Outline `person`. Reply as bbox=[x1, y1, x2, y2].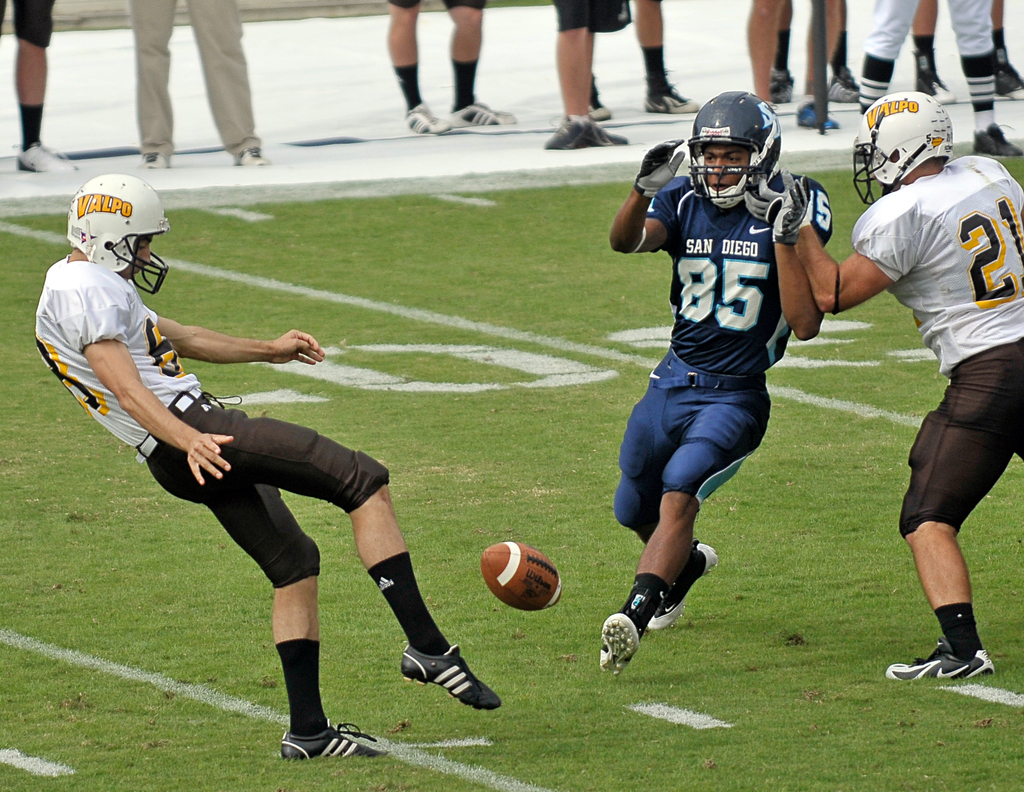
bbox=[774, 0, 862, 93].
